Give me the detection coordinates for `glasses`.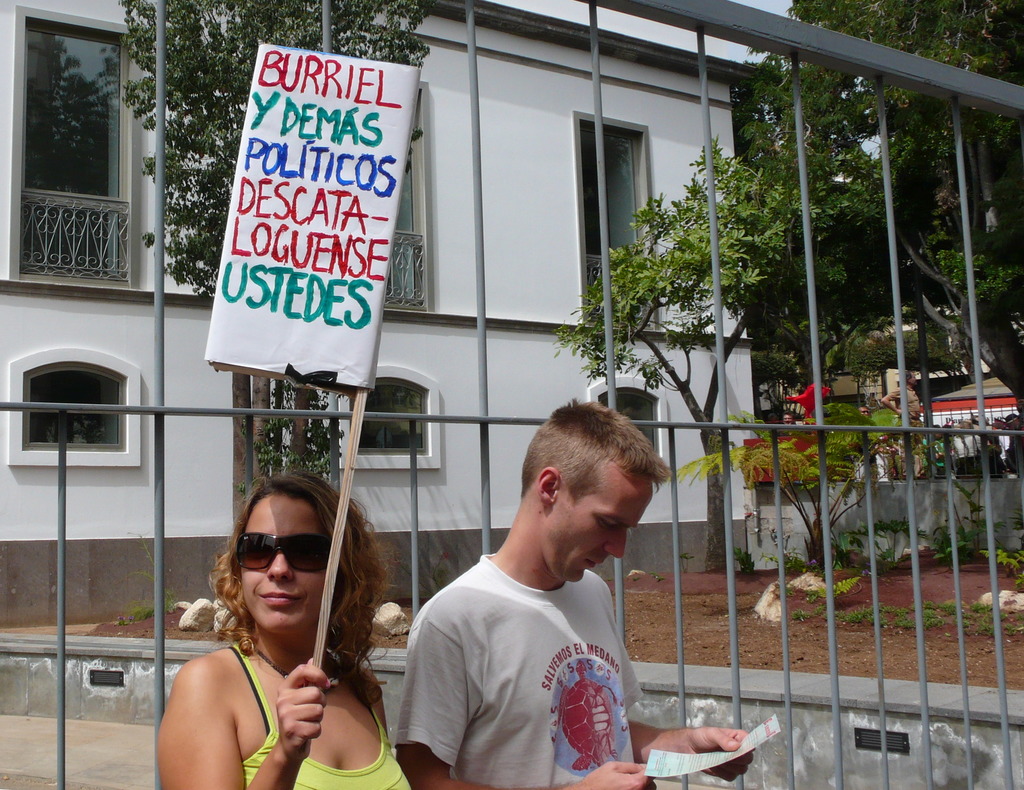
<bbox>232, 531, 332, 579</bbox>.
